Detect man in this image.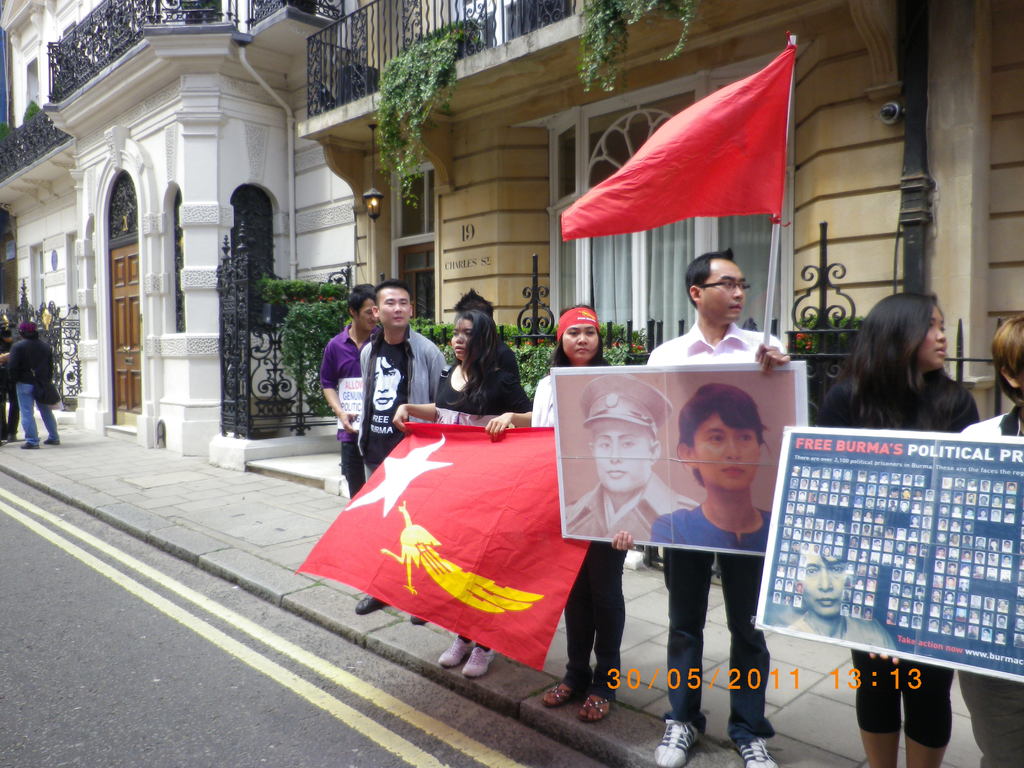
Detection: crop(645, 385, 779, 550).
